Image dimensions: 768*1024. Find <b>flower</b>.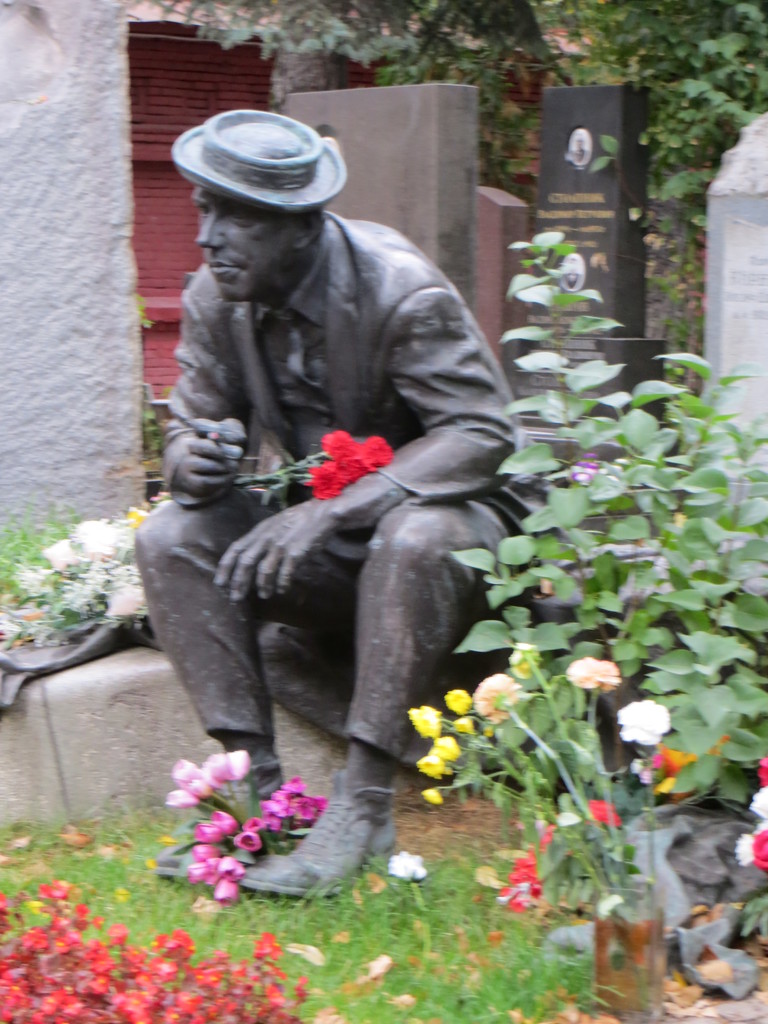
bbox=[561, 652, 623, 694].
